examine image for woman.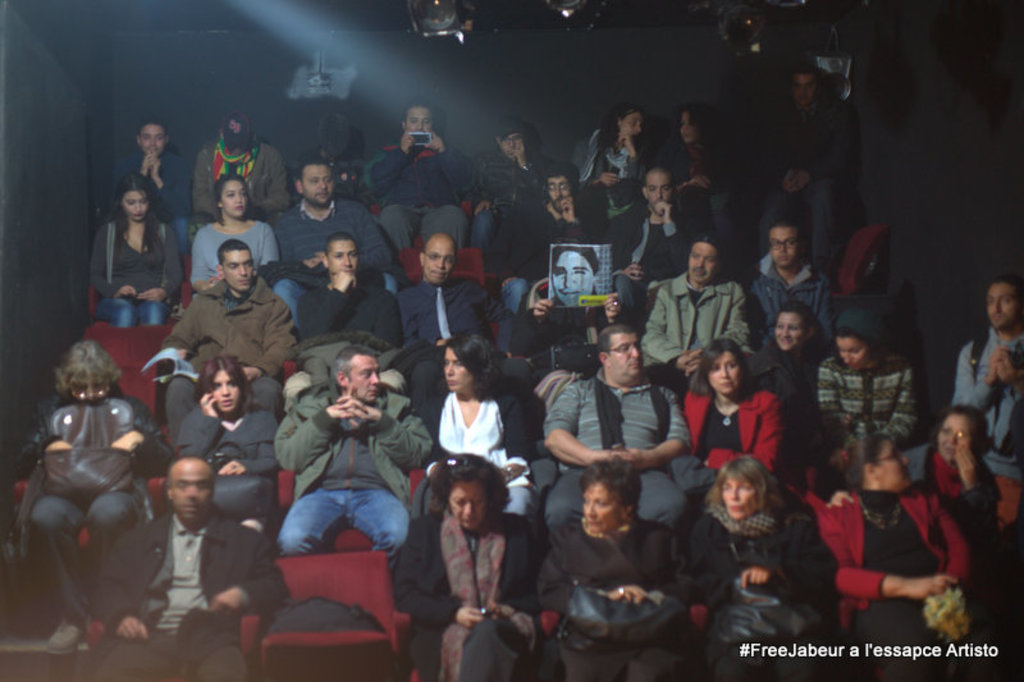
Examination result: [681, 454, 835, 681].
